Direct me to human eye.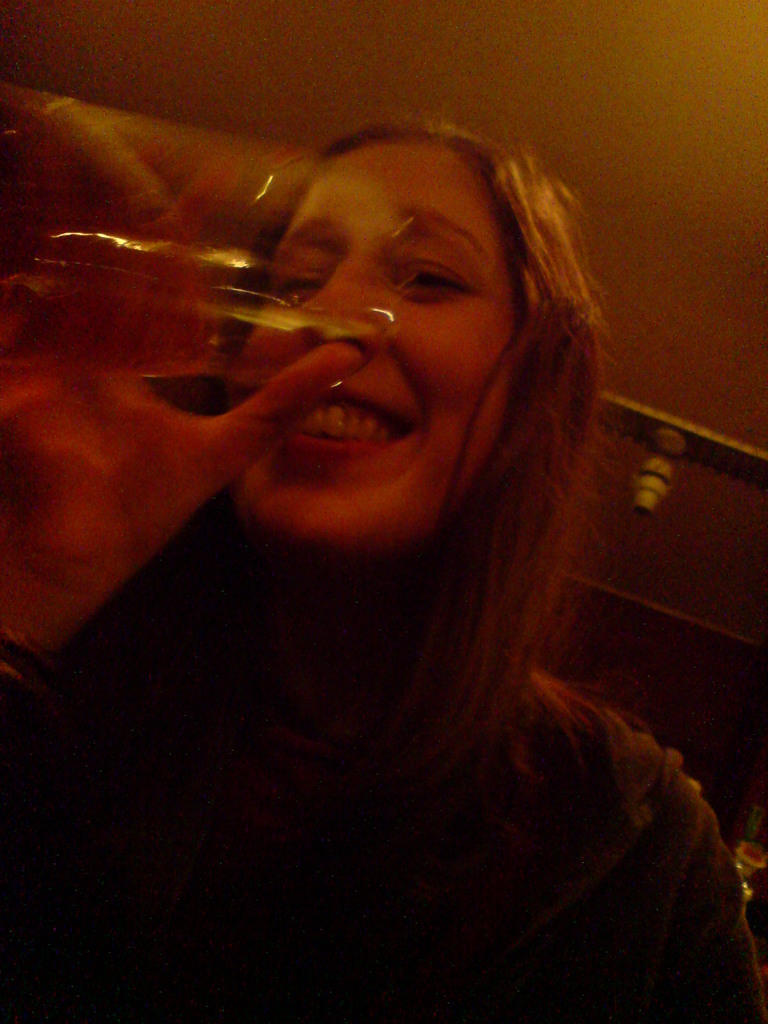
Direction: (385, 256, 474, 300).
